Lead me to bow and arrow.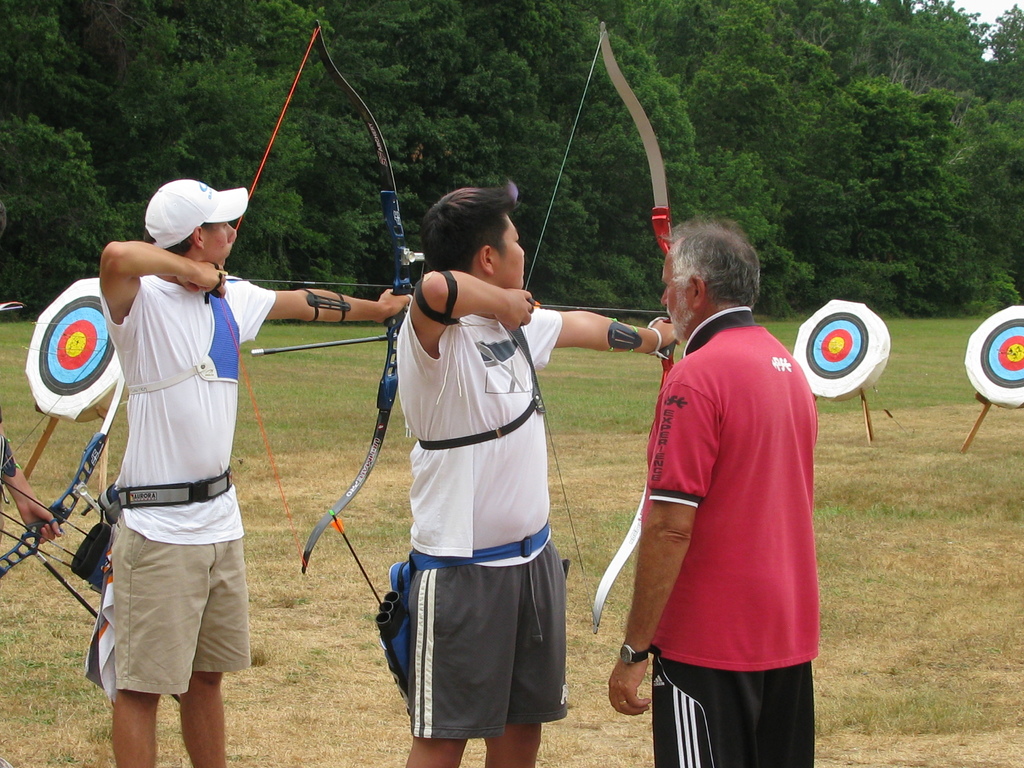
Lead to [483,22,687,638].
